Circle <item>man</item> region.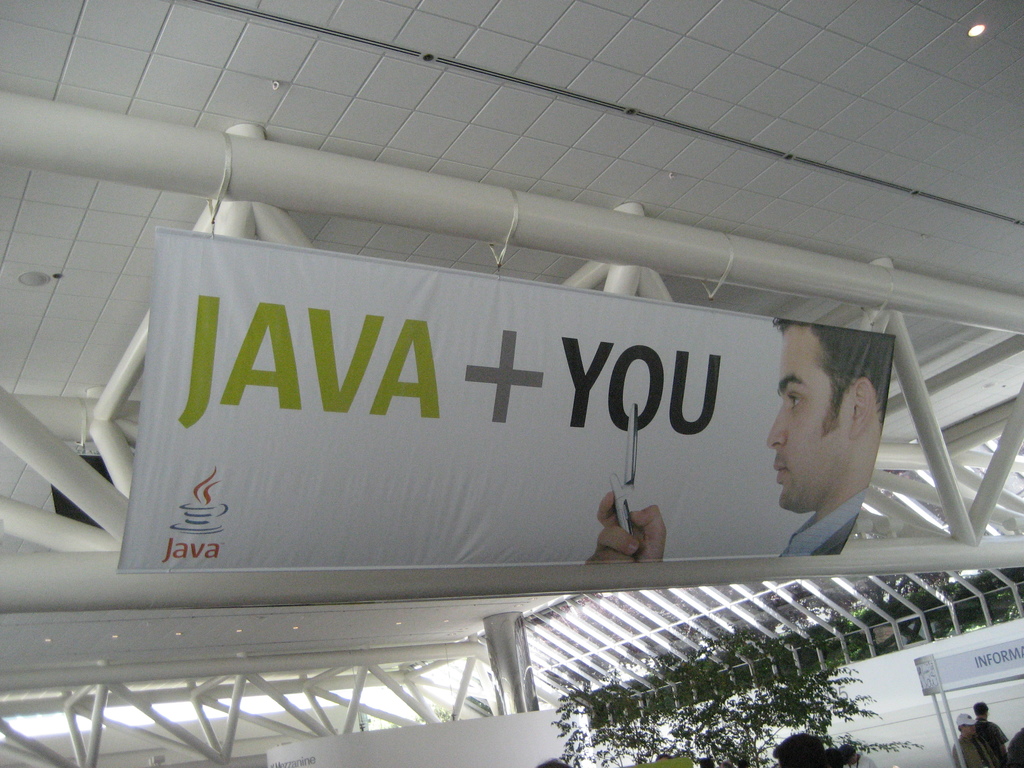
Region: [771, 729, 848, 767].
